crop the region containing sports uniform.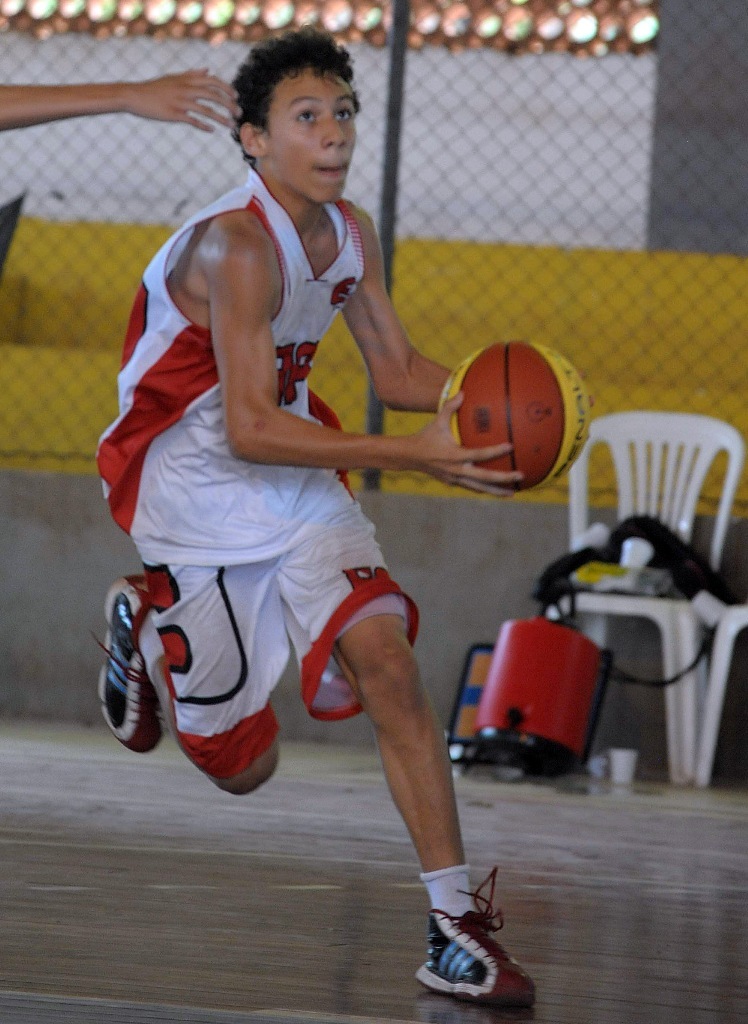
Crop region: BBox(66, 164, 540, 1017).
